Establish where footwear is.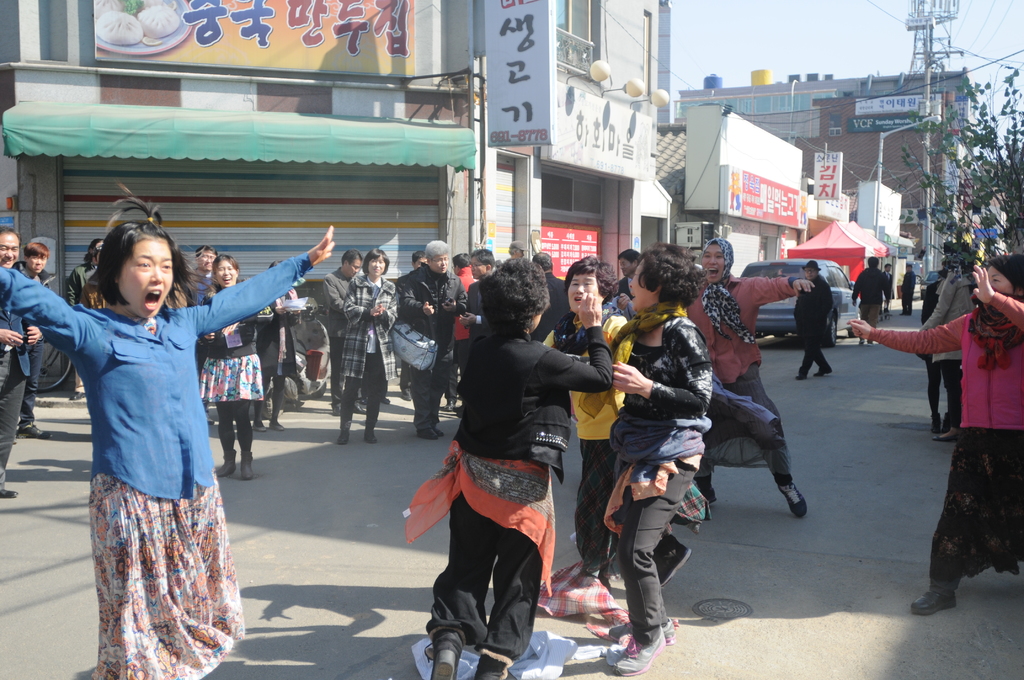
Established at l=931, t=423, r=959, b=444.
